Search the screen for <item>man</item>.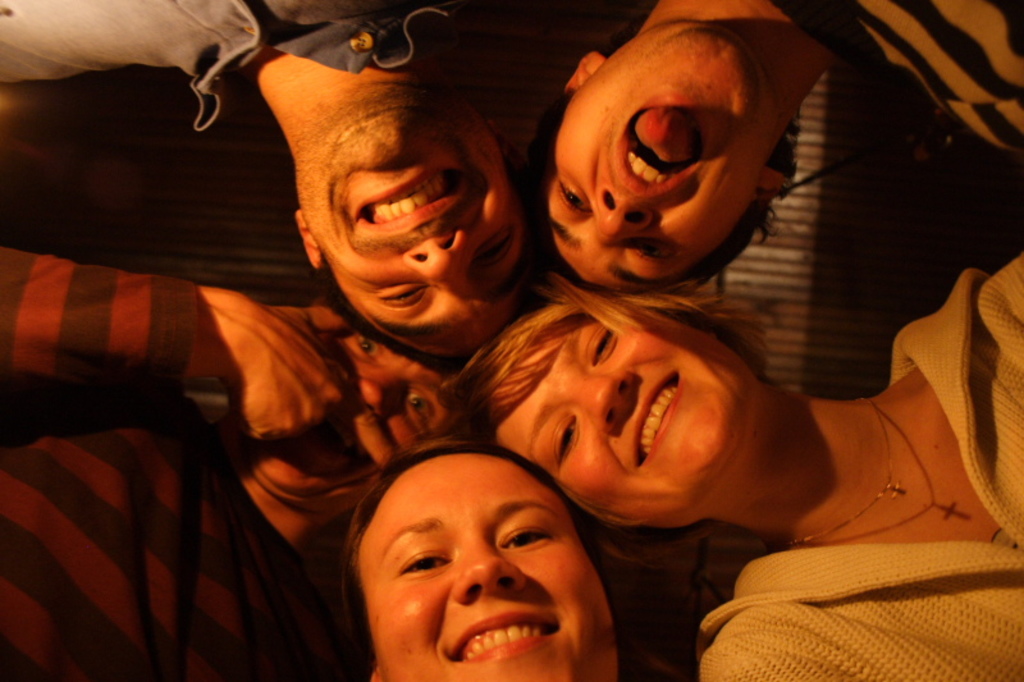
Found at bbox=(0, 0, 544, 371).
